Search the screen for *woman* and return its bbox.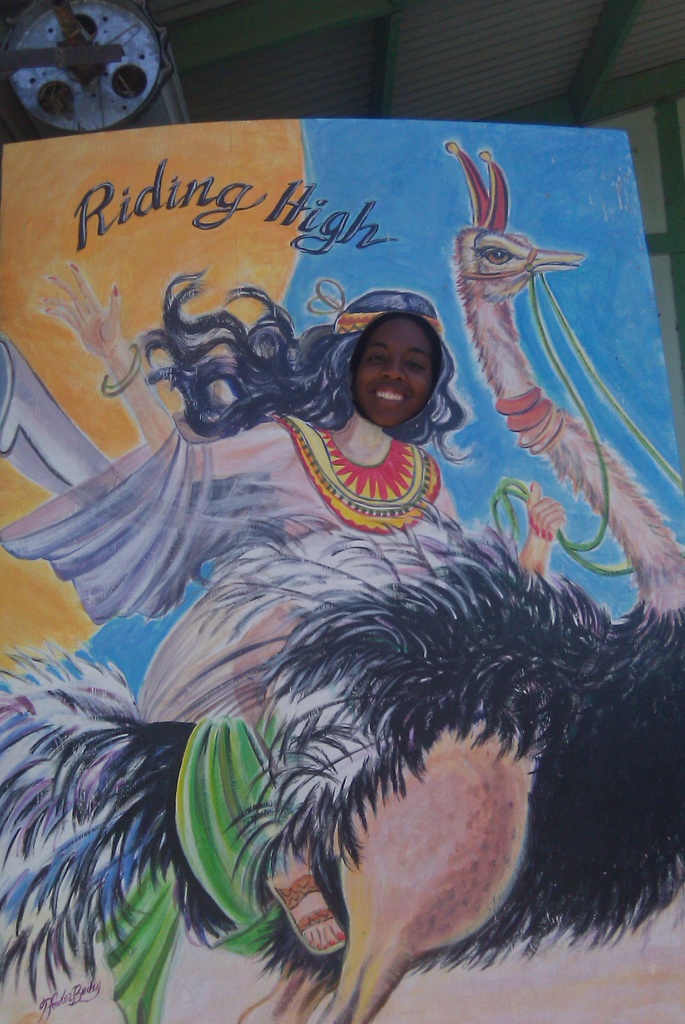
Found: <region>353, 309, 439, 429</region>.
